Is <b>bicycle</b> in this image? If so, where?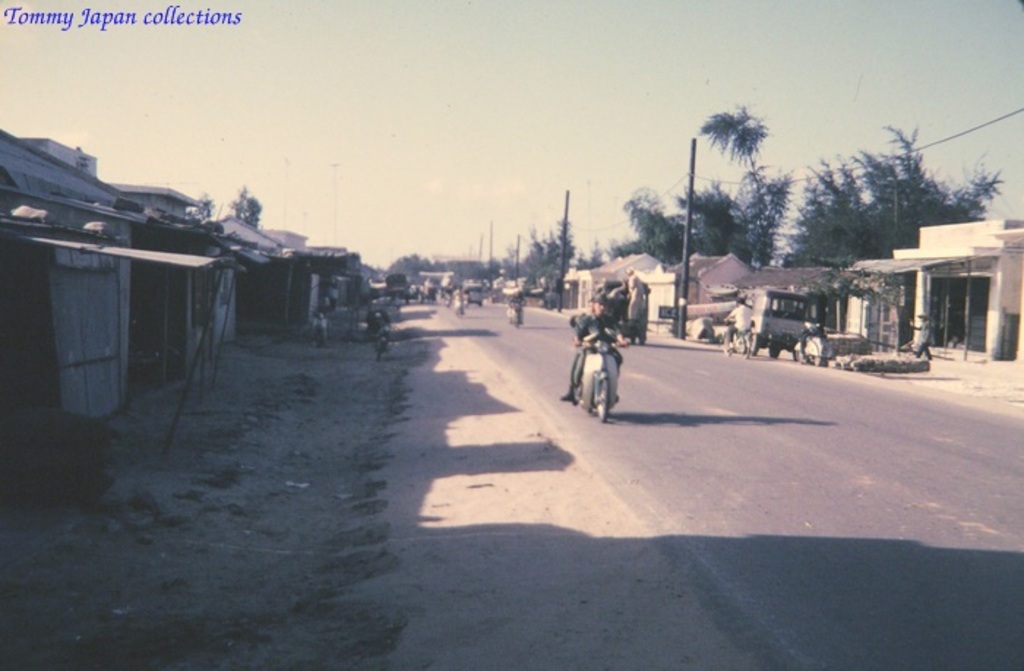
Yes, at [718, 316, 749, 358].
